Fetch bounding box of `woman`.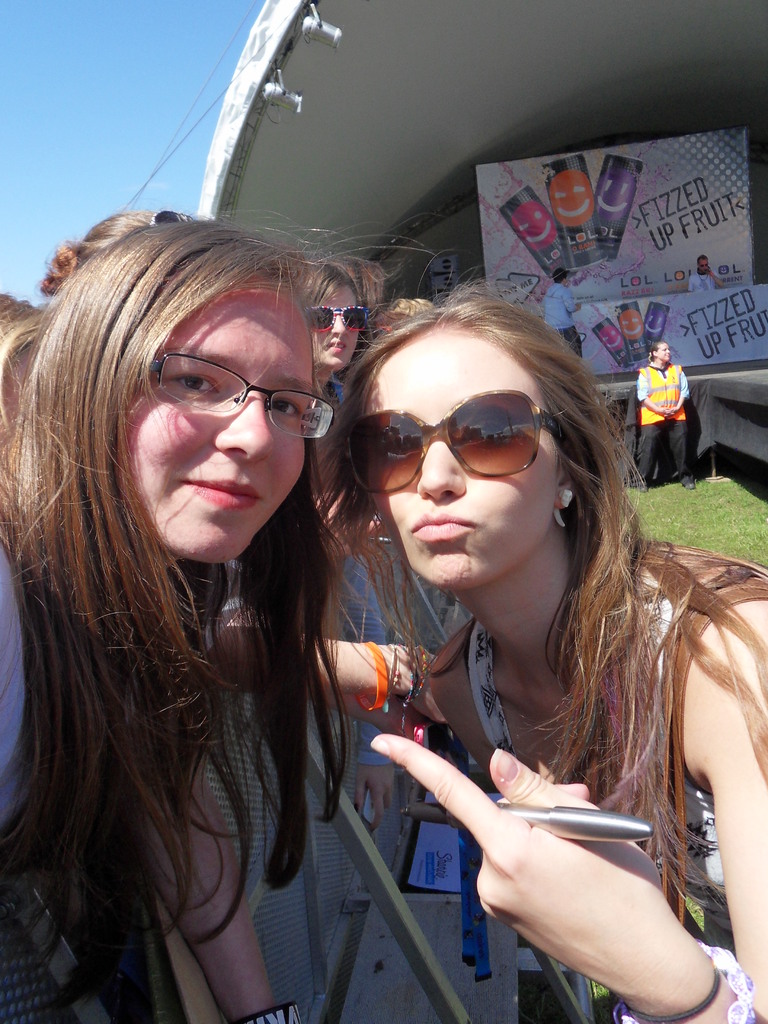
Bbox: bbox(317, 259, 767, 1023).
